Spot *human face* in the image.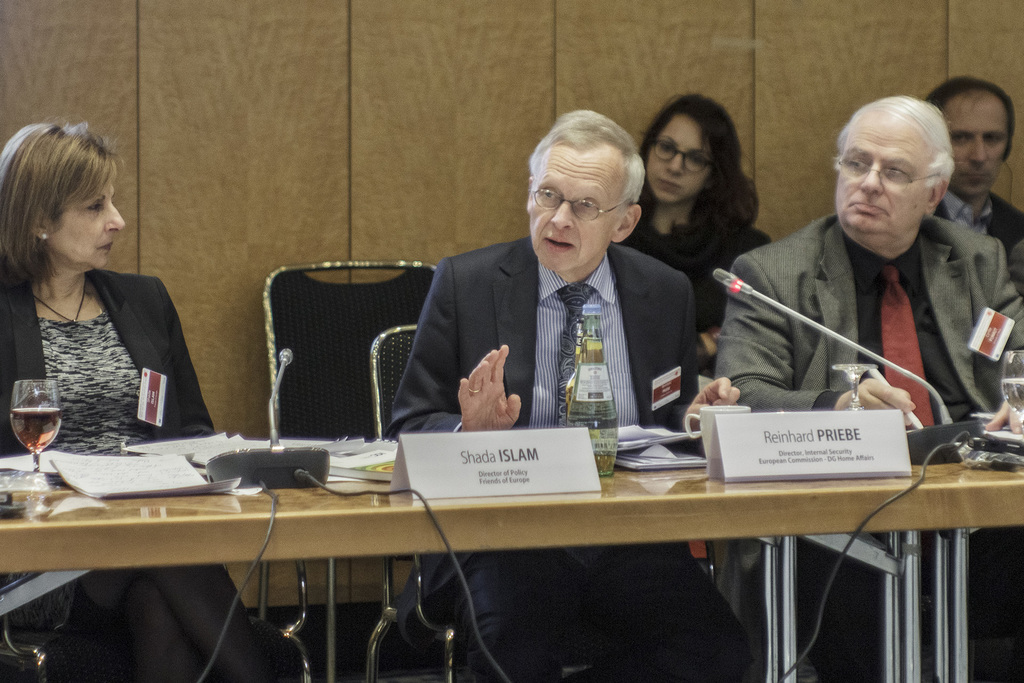
*human face* found at (529,151,619,270).
